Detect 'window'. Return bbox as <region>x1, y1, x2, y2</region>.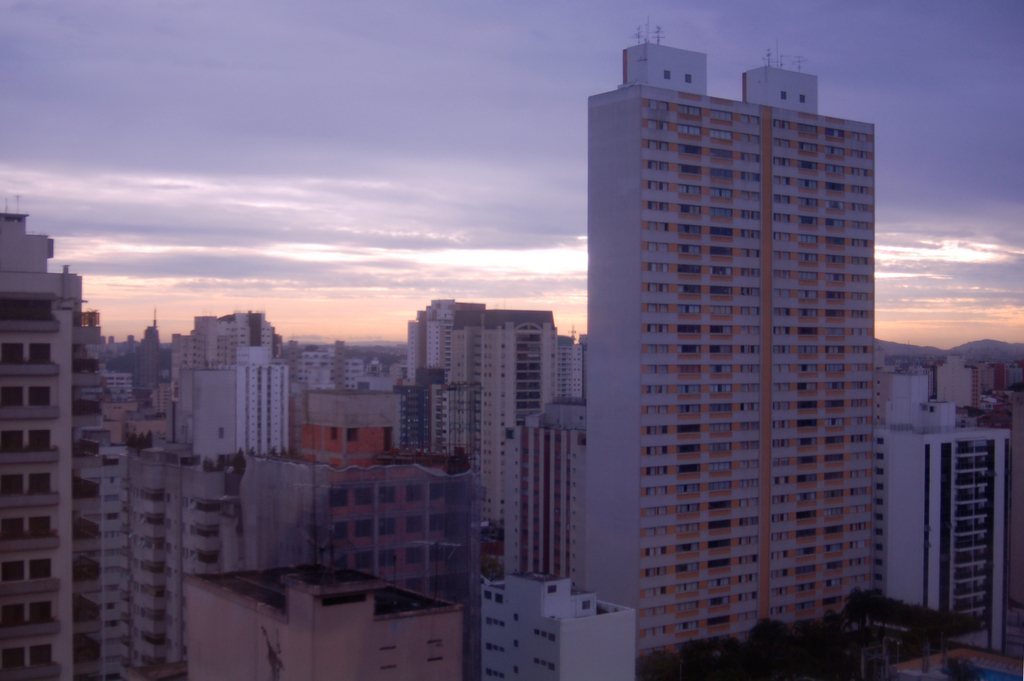
<region>31, 644, 52, 664</region>.
